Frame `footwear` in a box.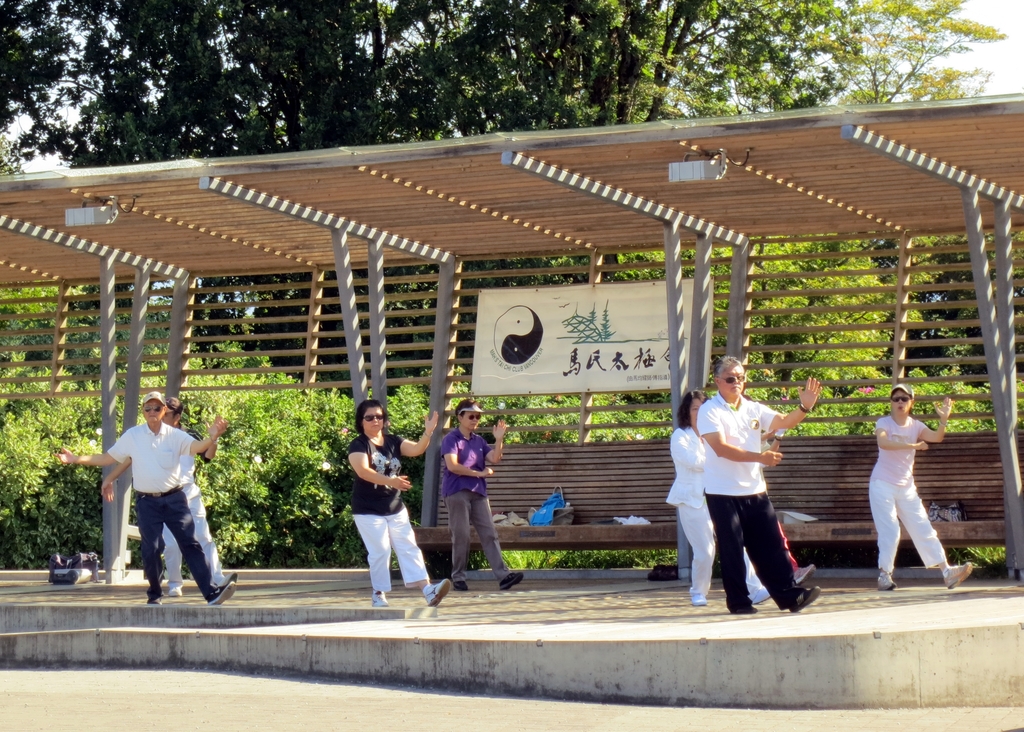
pyautogui.locateOnScreen(170, 579, 185, 594).
